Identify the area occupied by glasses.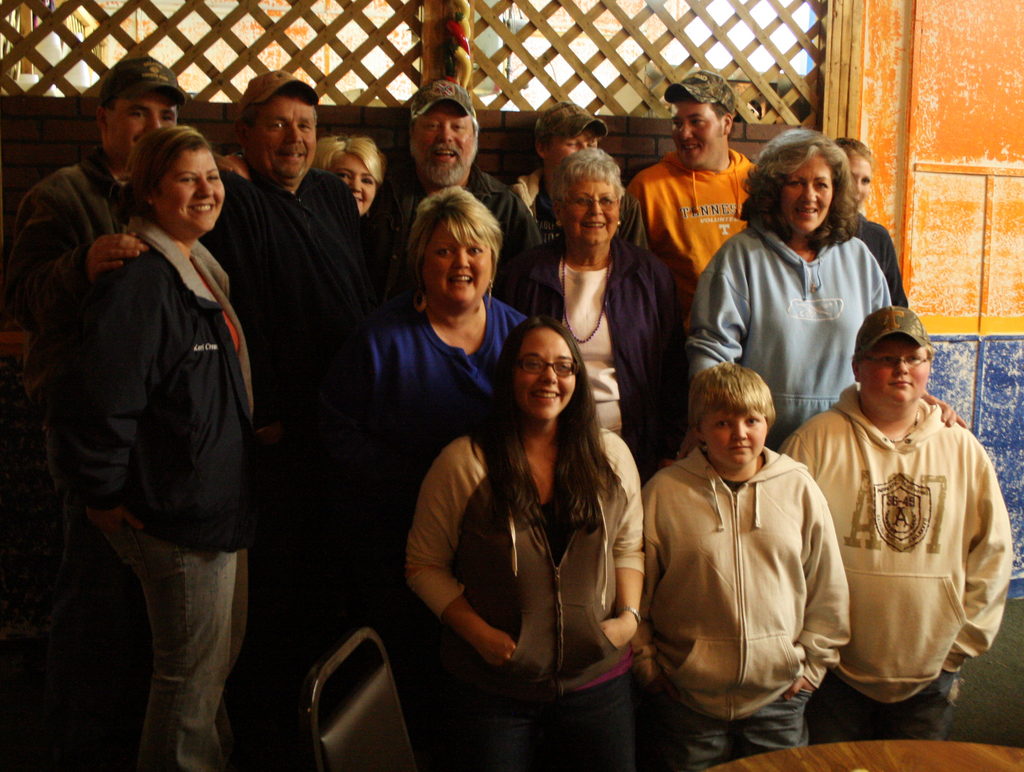
Area: 559, 197, 622, 211.
